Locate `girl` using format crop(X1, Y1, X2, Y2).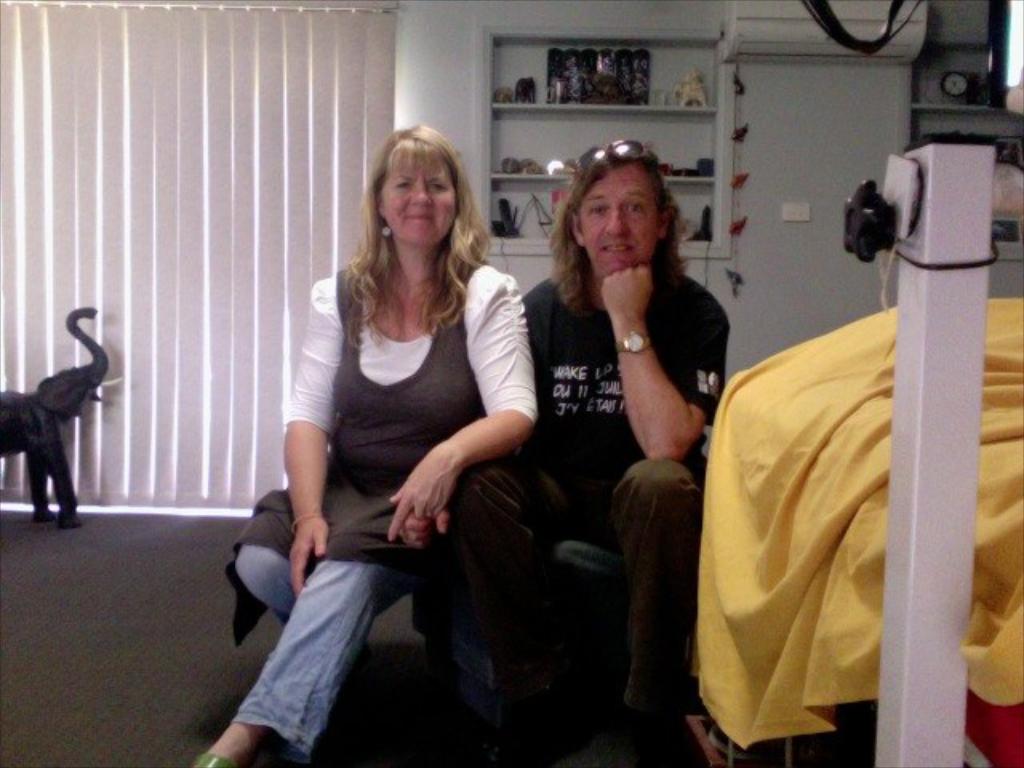
crop(194, 126, 531, 766).
